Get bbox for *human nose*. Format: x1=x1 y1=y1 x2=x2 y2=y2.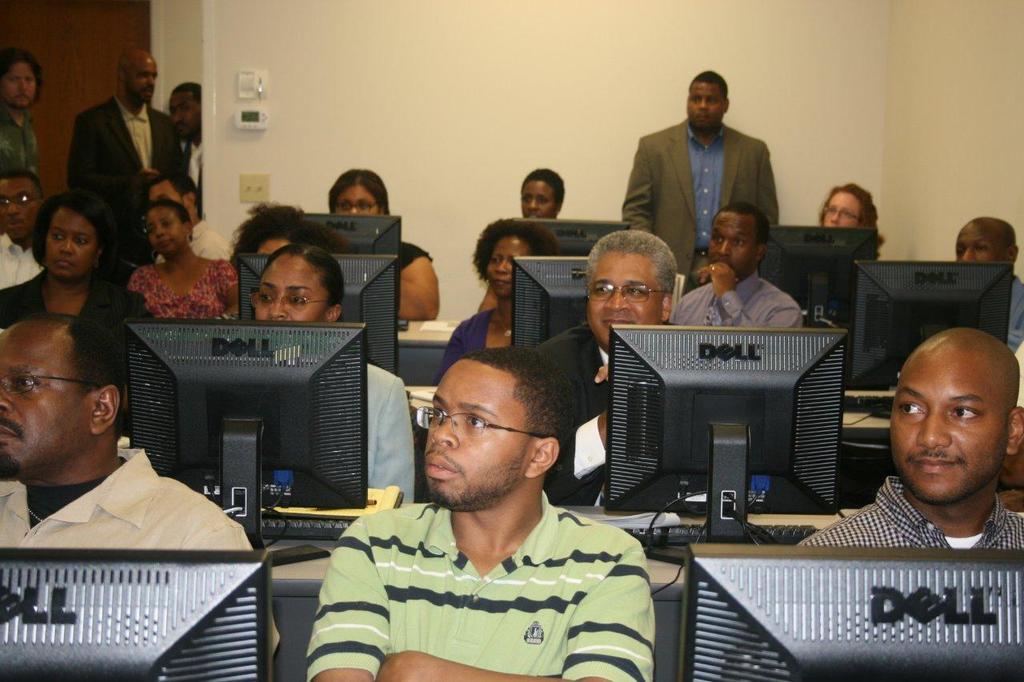
x1=602 y1=287 x2=634 y2=309.
